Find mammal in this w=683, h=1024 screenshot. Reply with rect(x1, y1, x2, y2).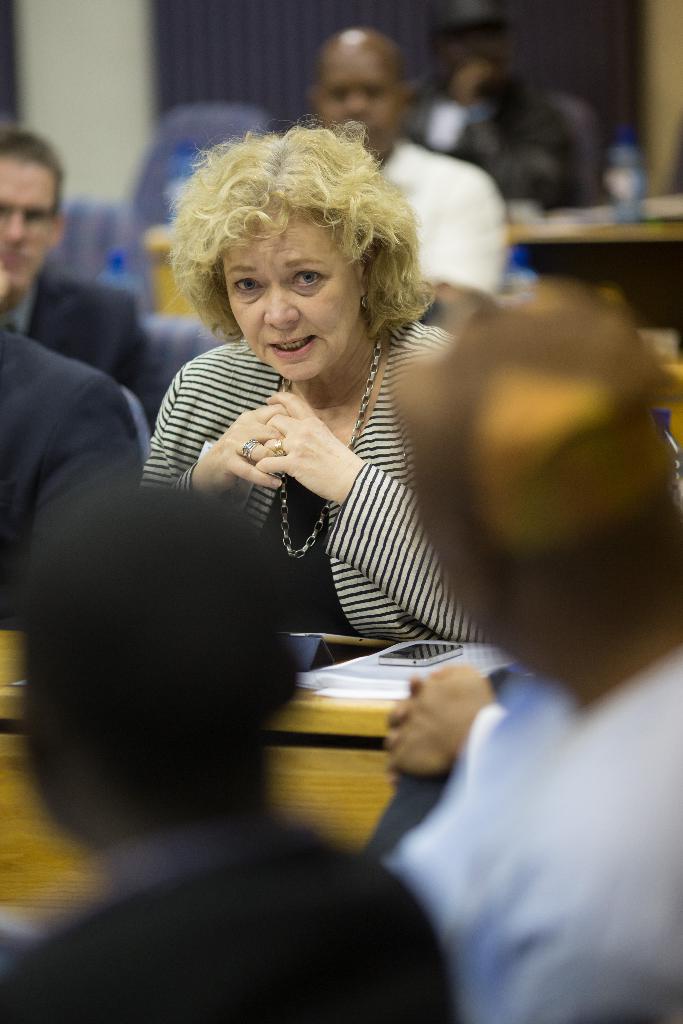
rect(386, 281, 682, 1023).
